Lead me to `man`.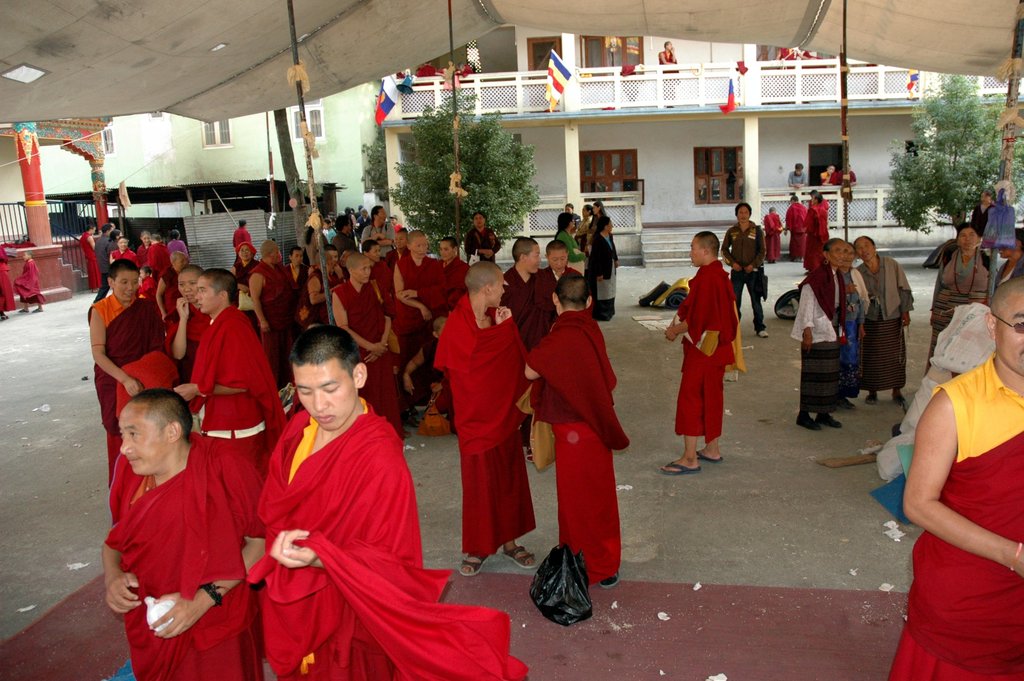
Lead to bbox(249, 320, 527, 680).
